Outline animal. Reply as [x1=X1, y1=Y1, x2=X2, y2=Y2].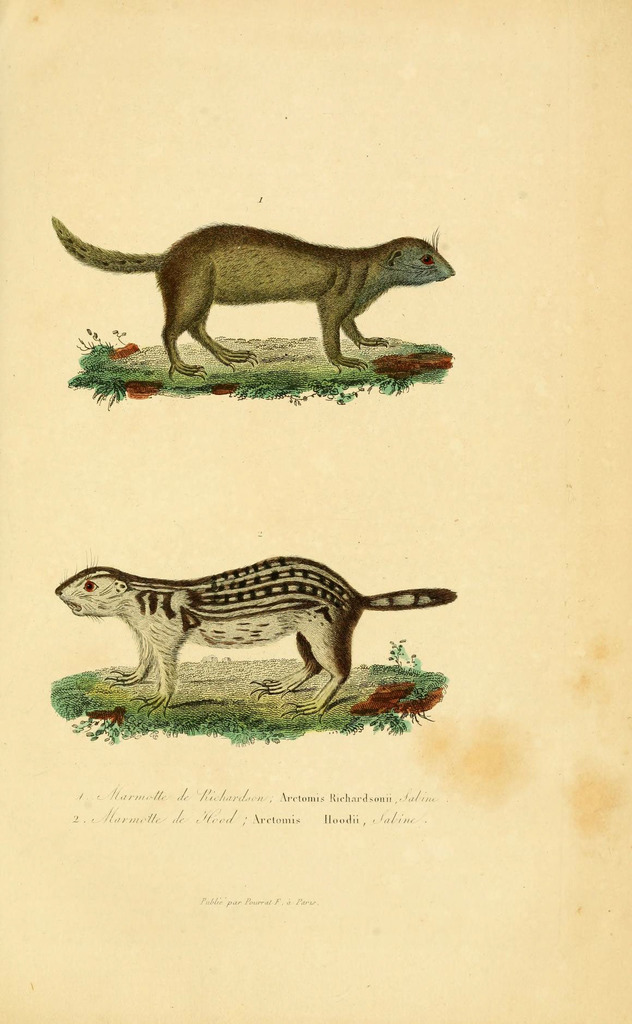
[x1=53, y1=554, x2=464, y2=721].
